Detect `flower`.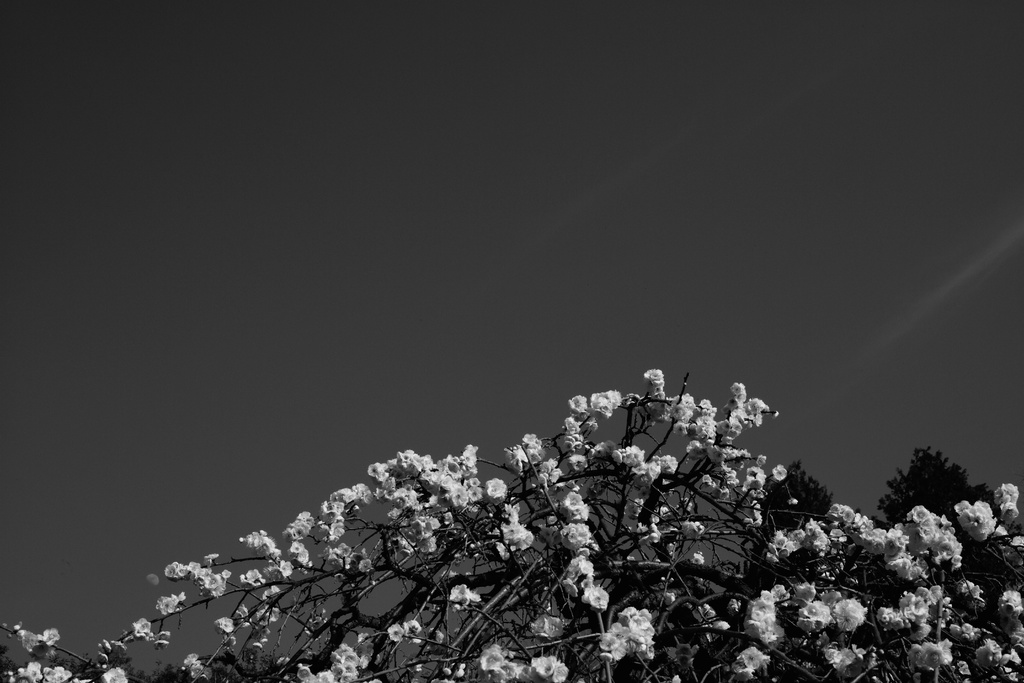
Detected at 531 656 557 679.
